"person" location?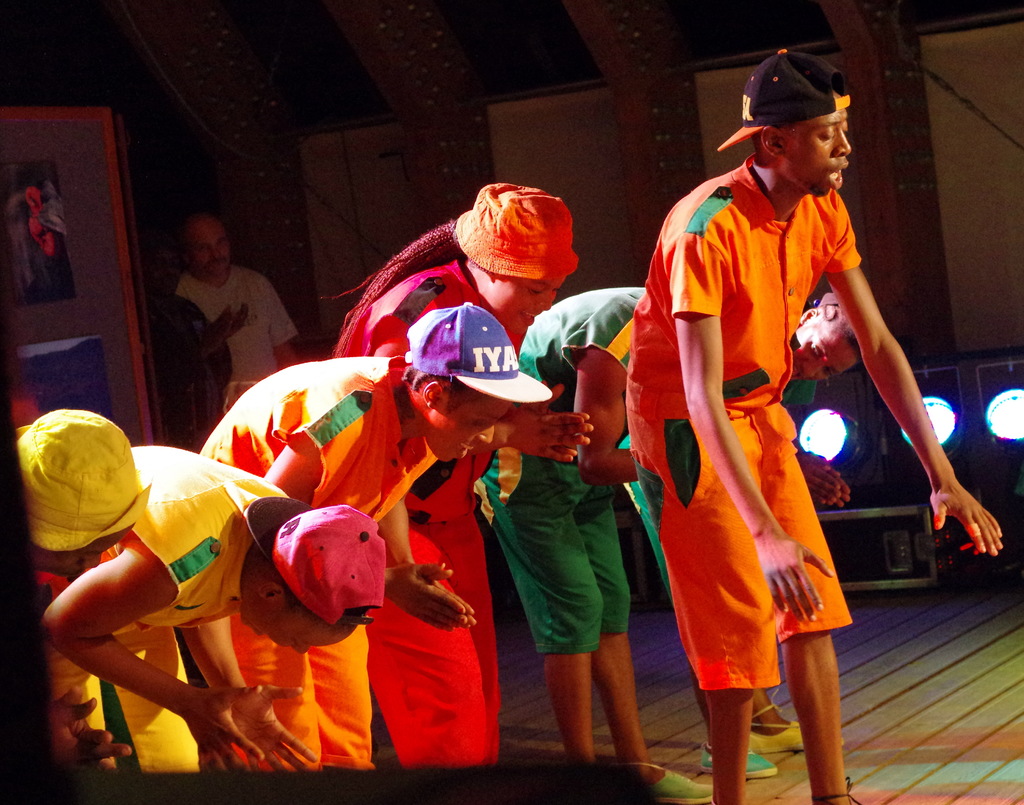
pyautogui.locateOnScreen(333, 180, 579, 764)
